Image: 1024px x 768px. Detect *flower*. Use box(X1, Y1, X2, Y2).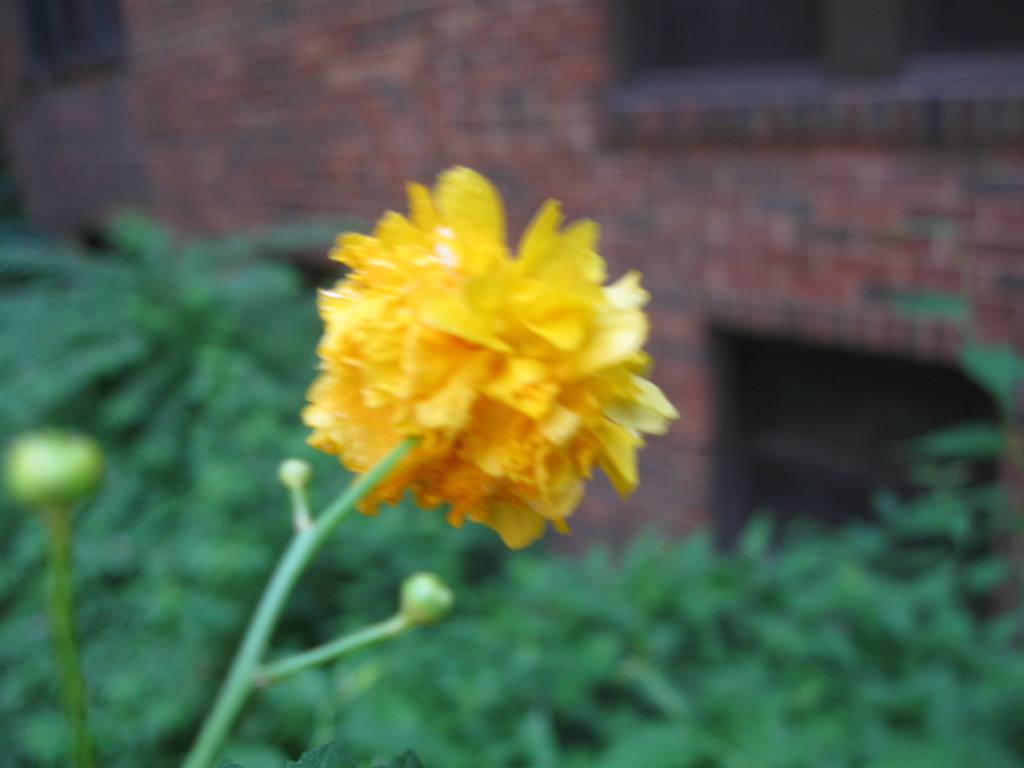
box(296, 148, 667, 563).
